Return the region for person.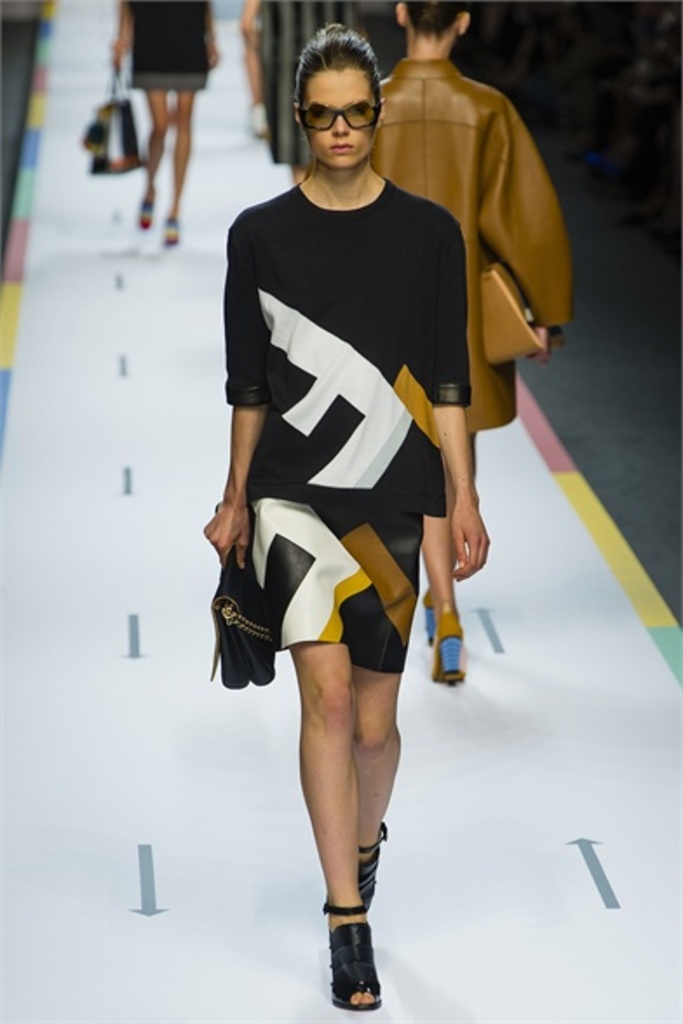
box=[183, 23, 521, 993].
